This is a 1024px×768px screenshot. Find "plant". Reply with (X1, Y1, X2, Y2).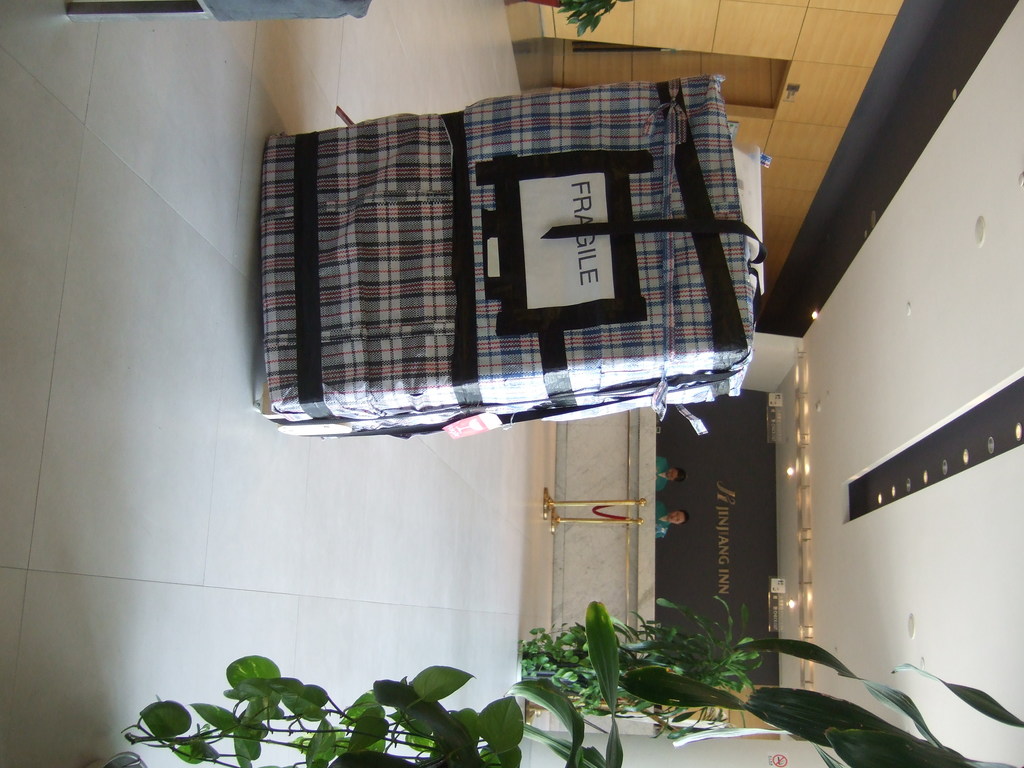
(558, 0, 627, 46).
